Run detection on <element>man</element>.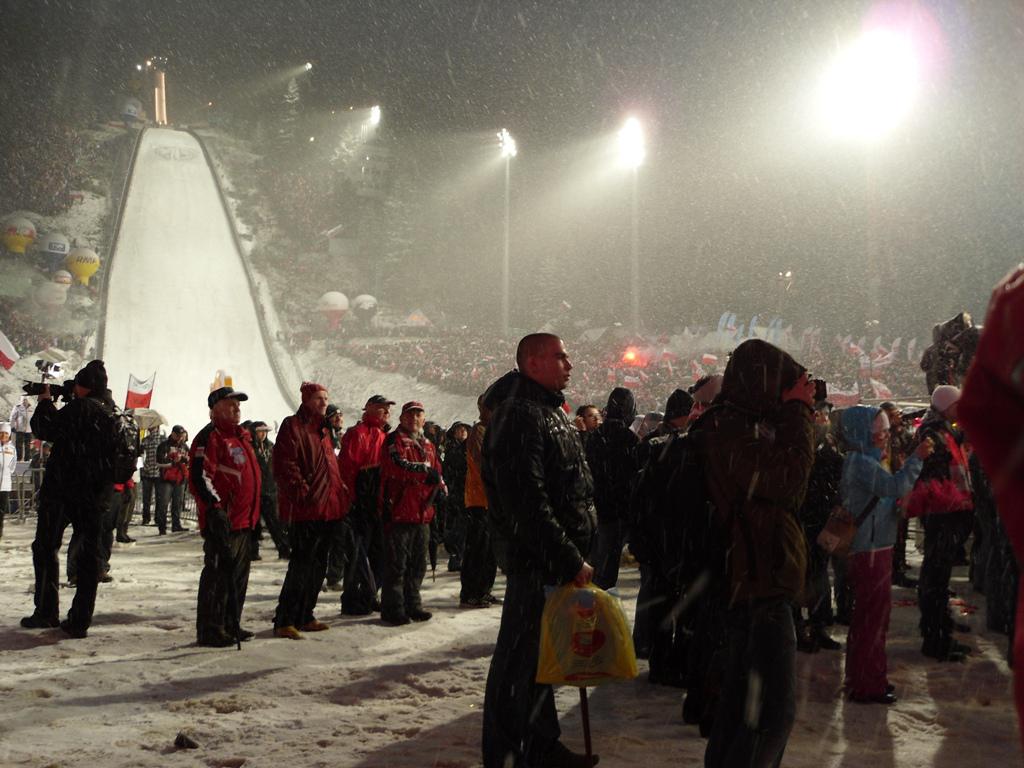
Result: [x1=154, y1=426, x2=190, y2=532].
